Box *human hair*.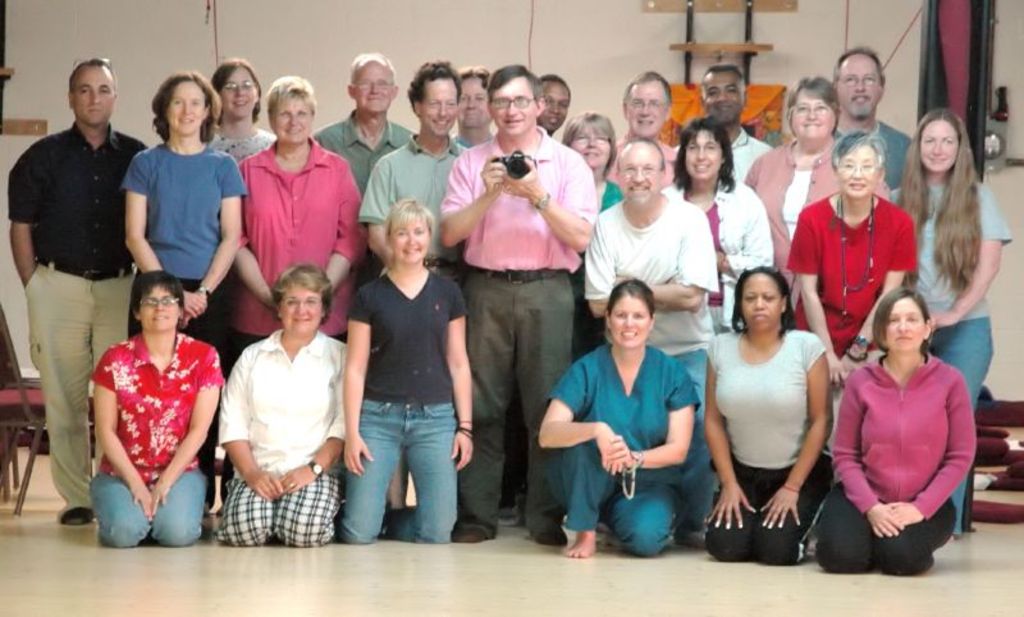
x1=676, y1=118, x2=732, y2=193.
